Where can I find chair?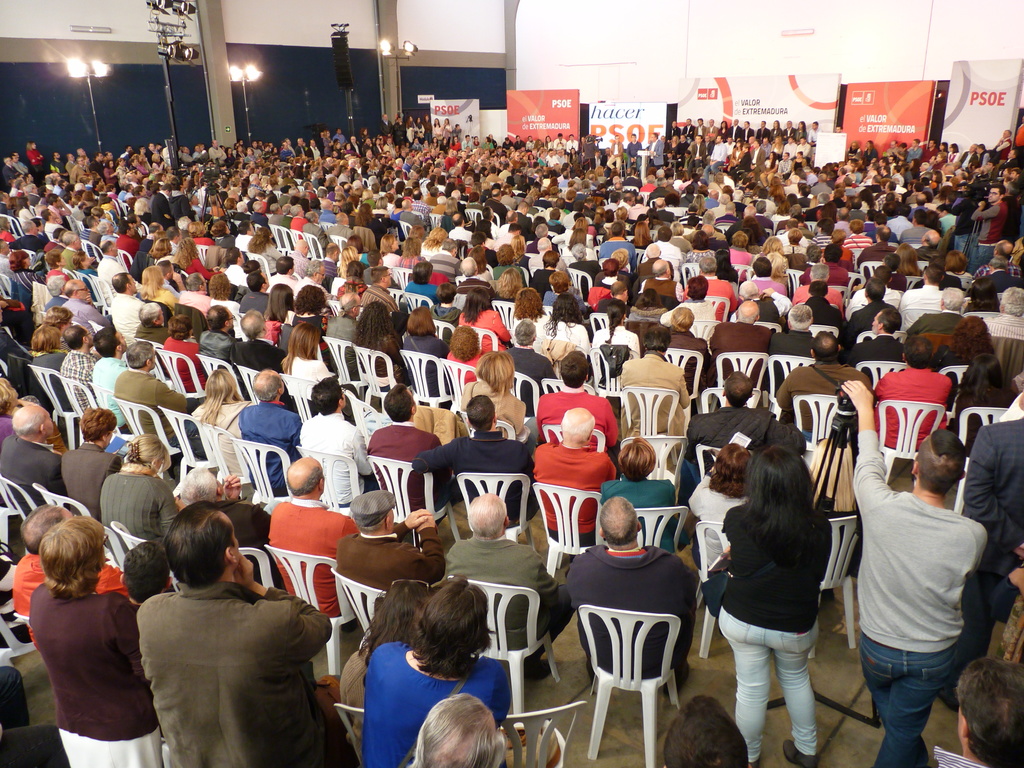
You can find it at x1=345, y1=392, x2=394, y2=444.
